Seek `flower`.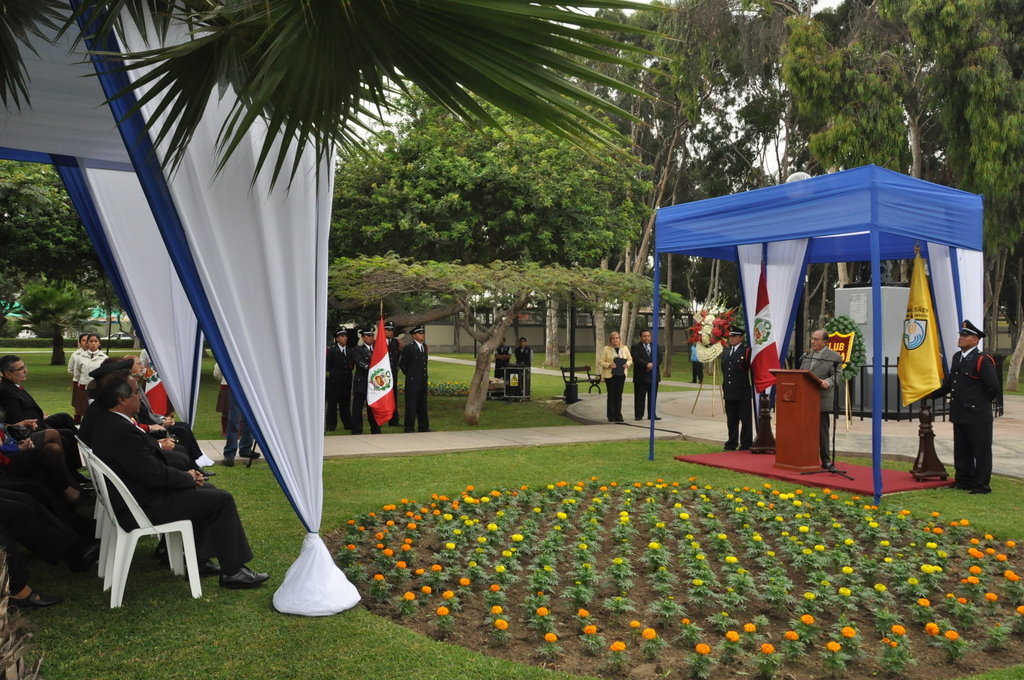
[590, 495, 601, 503].
